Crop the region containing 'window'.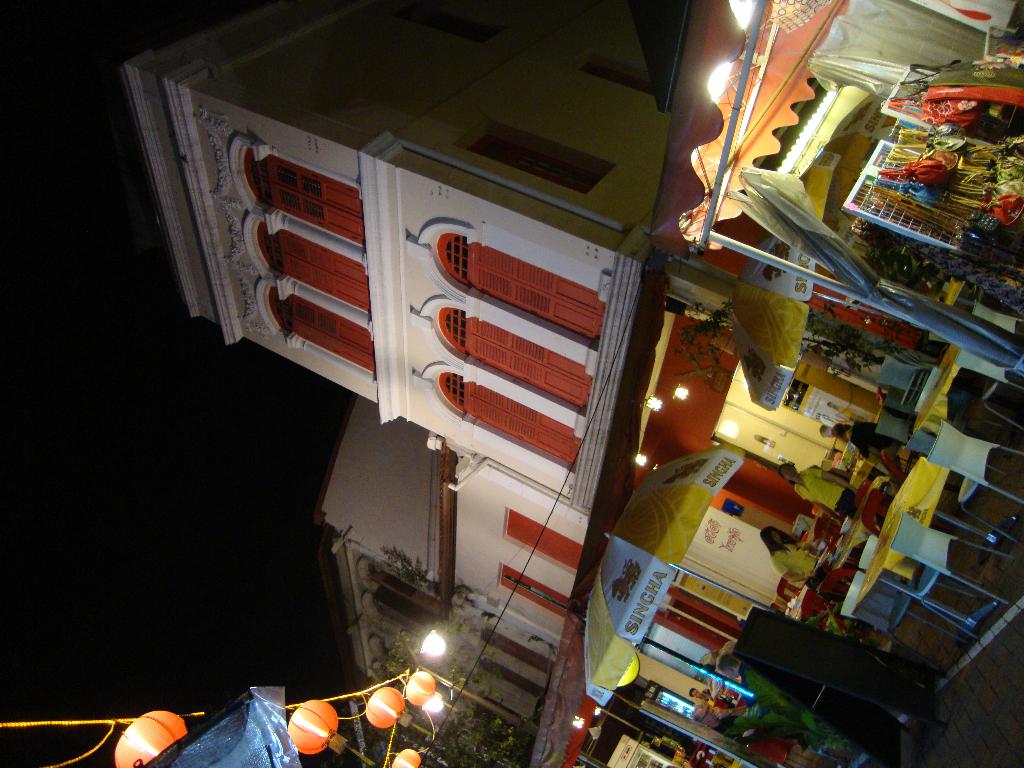
Crop region: region(504, 561, 576, 624).
